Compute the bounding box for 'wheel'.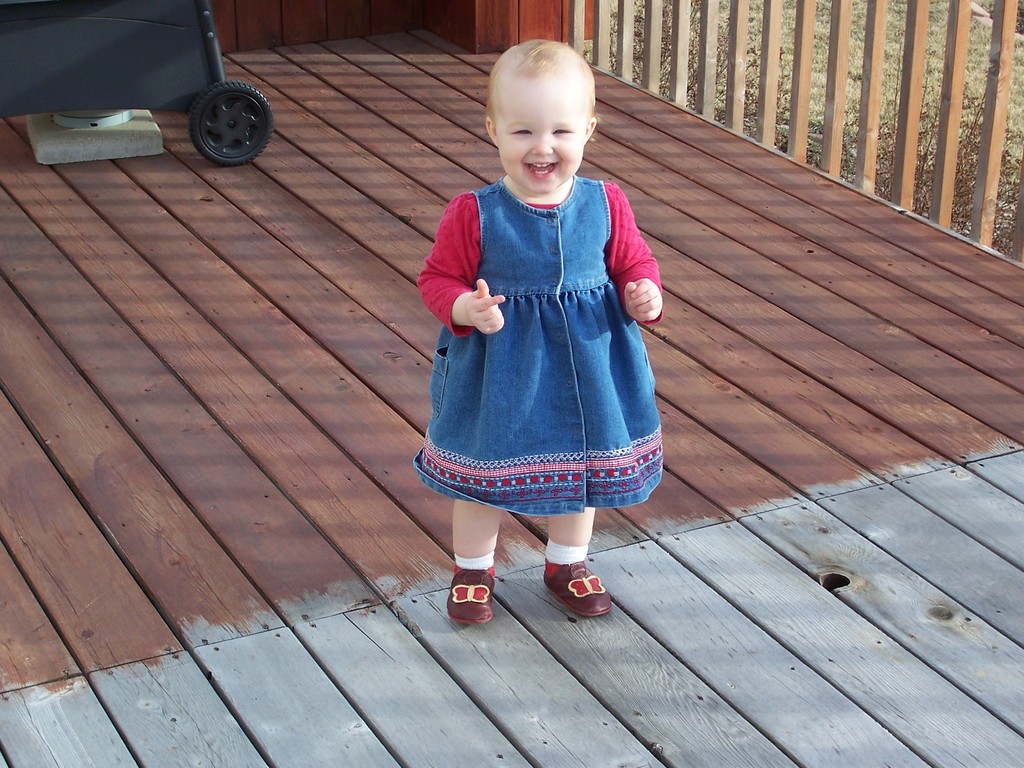
BBox(189, 81, 275, 168).
